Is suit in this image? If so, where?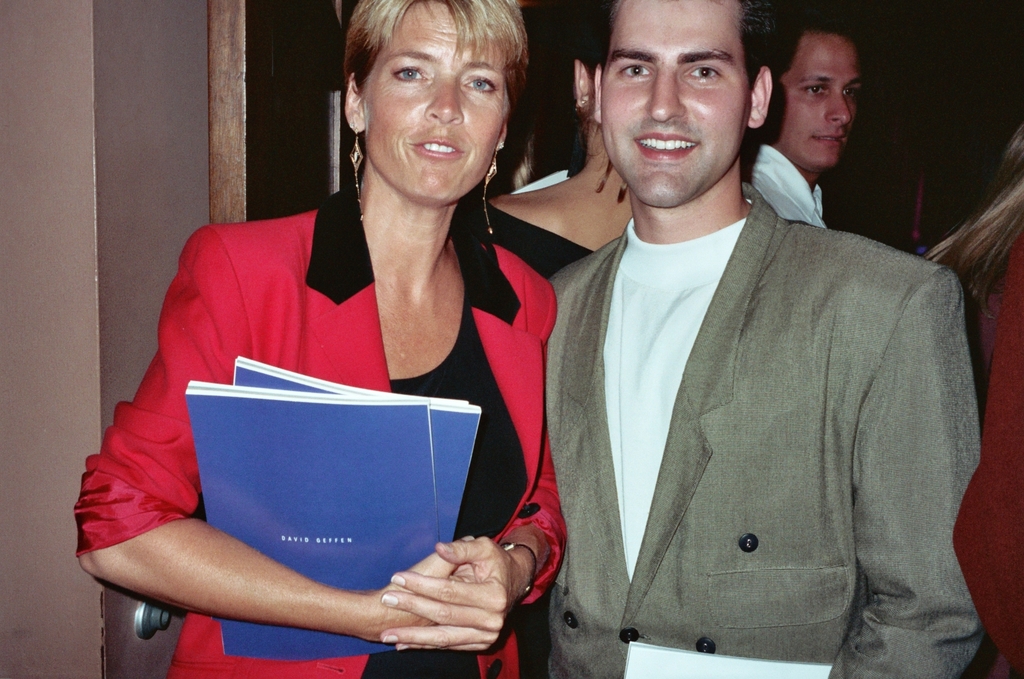
Yes, at box(529, 90, 983, 672).
